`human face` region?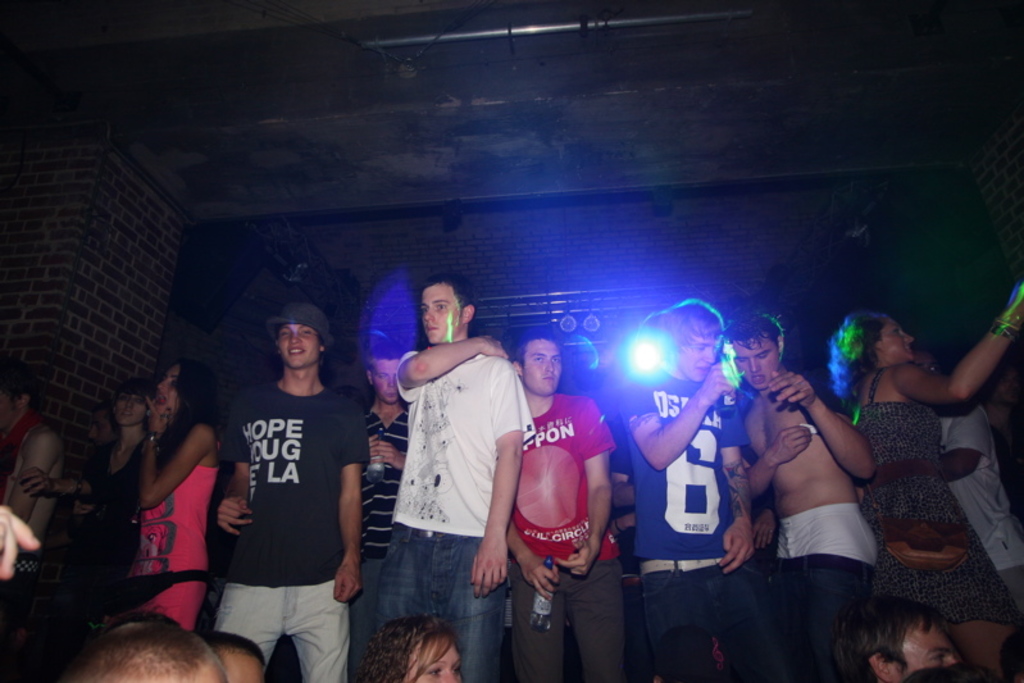
(left=682, top=334, right=718, bottom=377)
